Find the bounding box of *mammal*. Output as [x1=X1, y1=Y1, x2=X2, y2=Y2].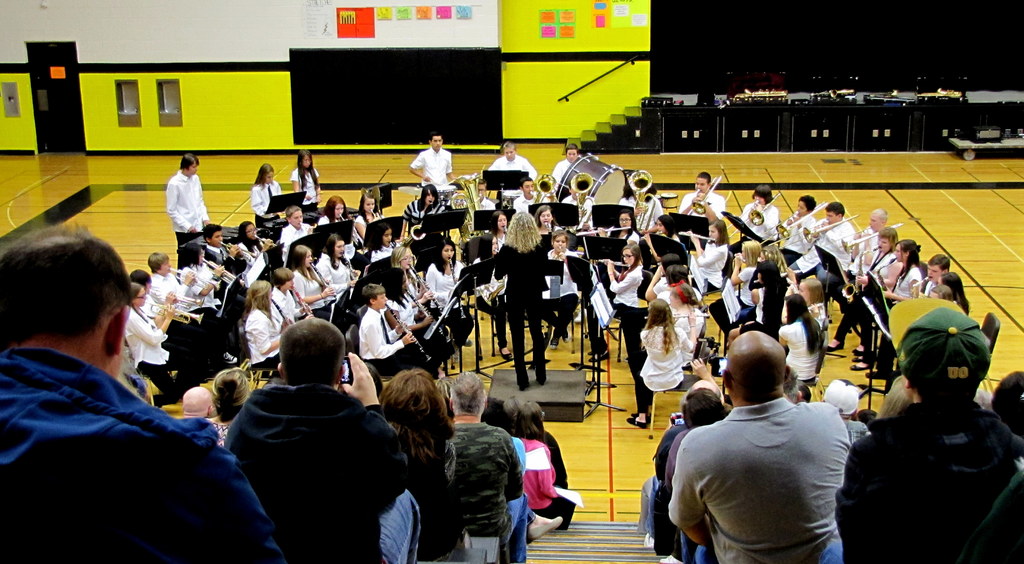
[x1=206, y1=365, x2=252, y2=445].
